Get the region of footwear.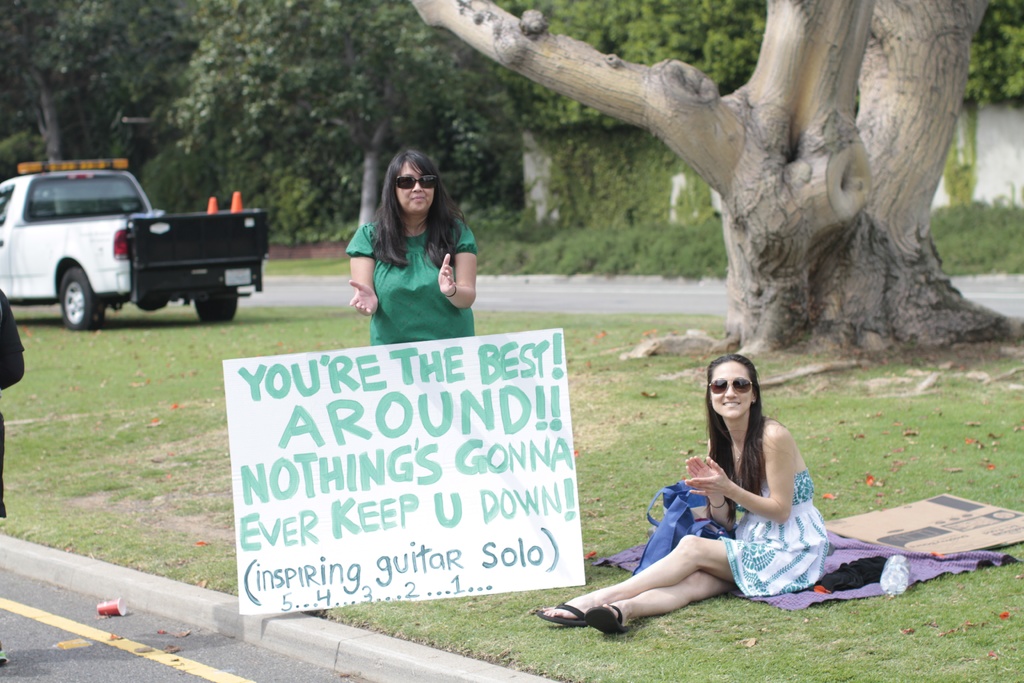
{"x1": 534, "y1": 603, "x2": 582, "y2": 625}.
